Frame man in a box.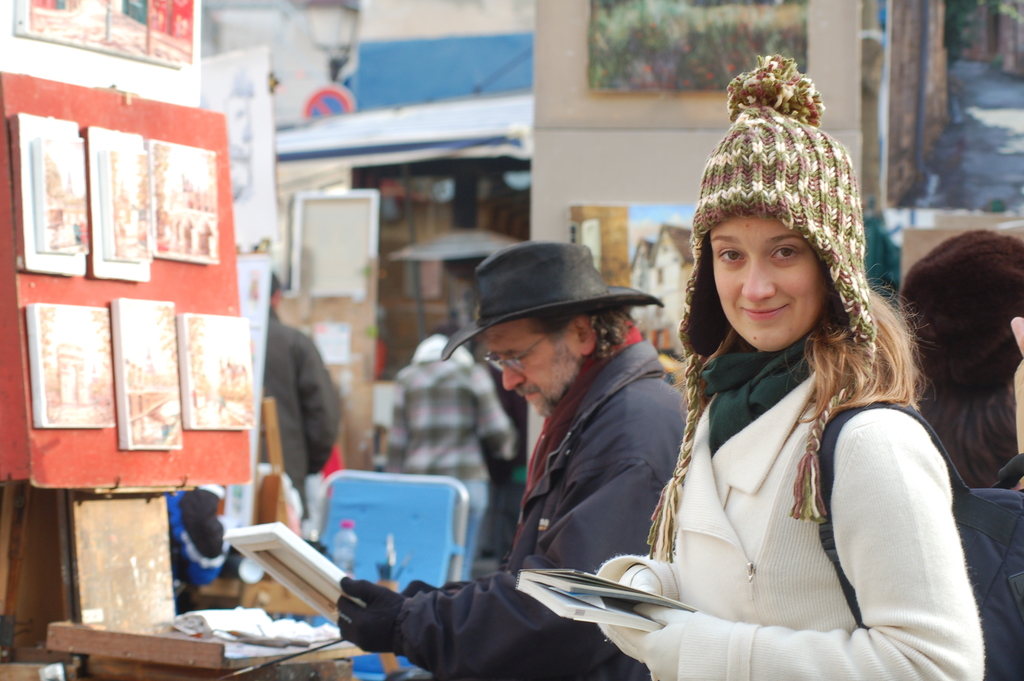
region(243, 297, 342, 521).
